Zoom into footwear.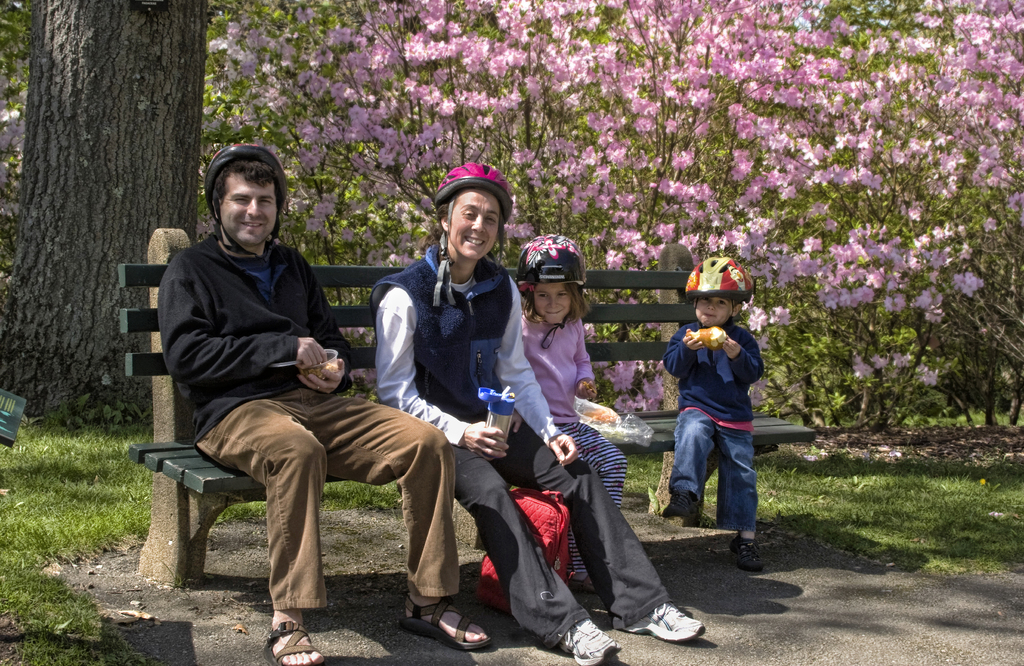
Zoom target: (x1=625, y1=602, x2=706, y2=632).
